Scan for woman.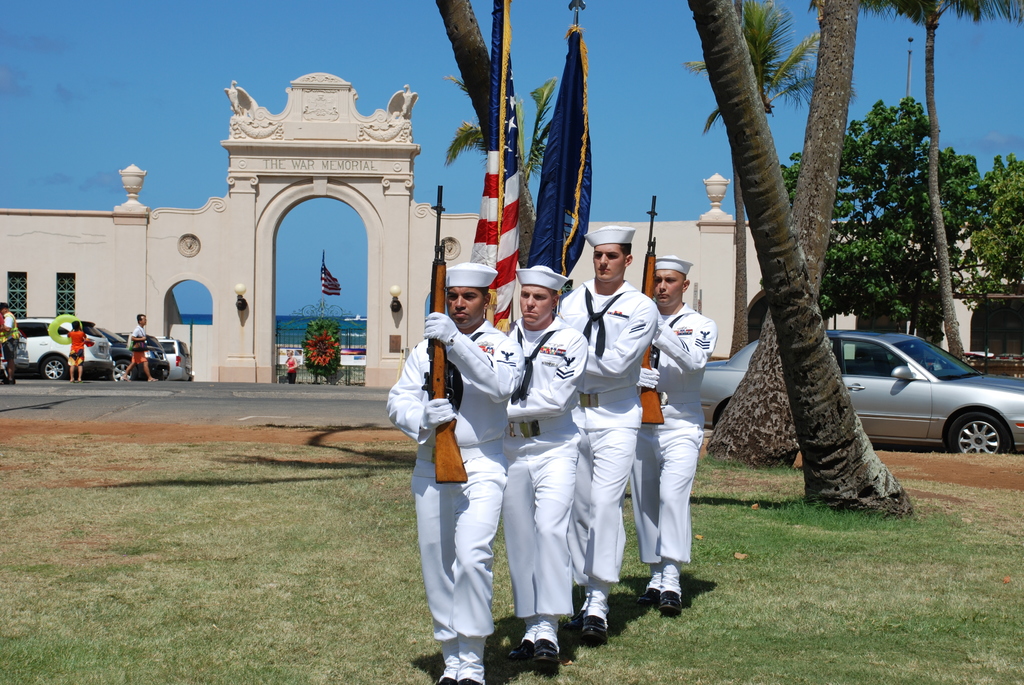
Scan result: rect(284, 348, 298, 384).
